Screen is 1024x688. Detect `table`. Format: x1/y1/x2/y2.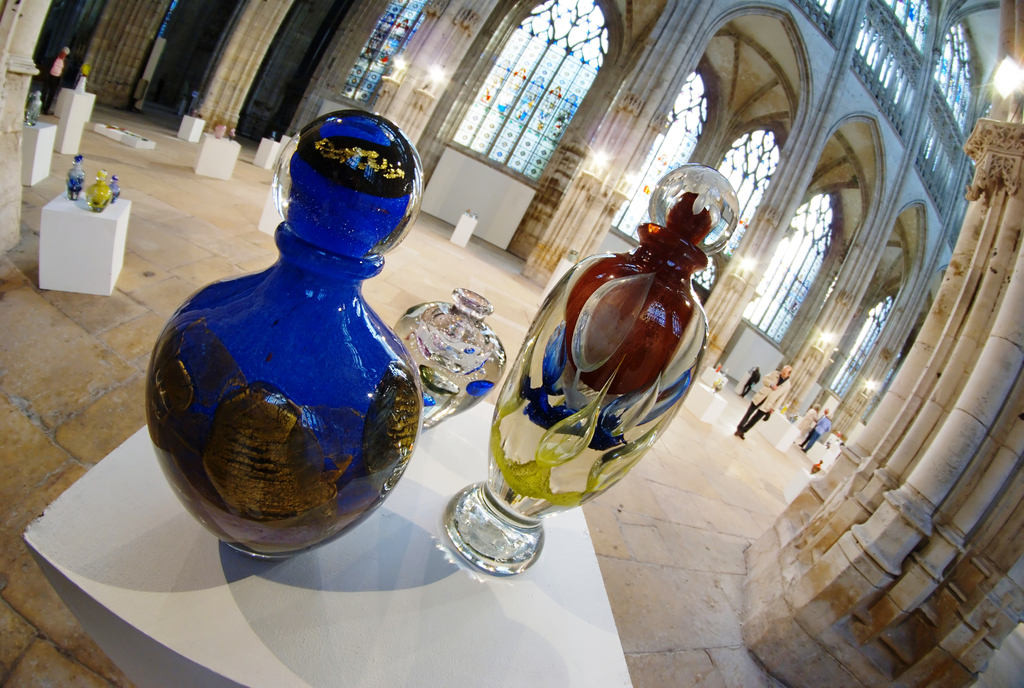
807/444/832/474.
